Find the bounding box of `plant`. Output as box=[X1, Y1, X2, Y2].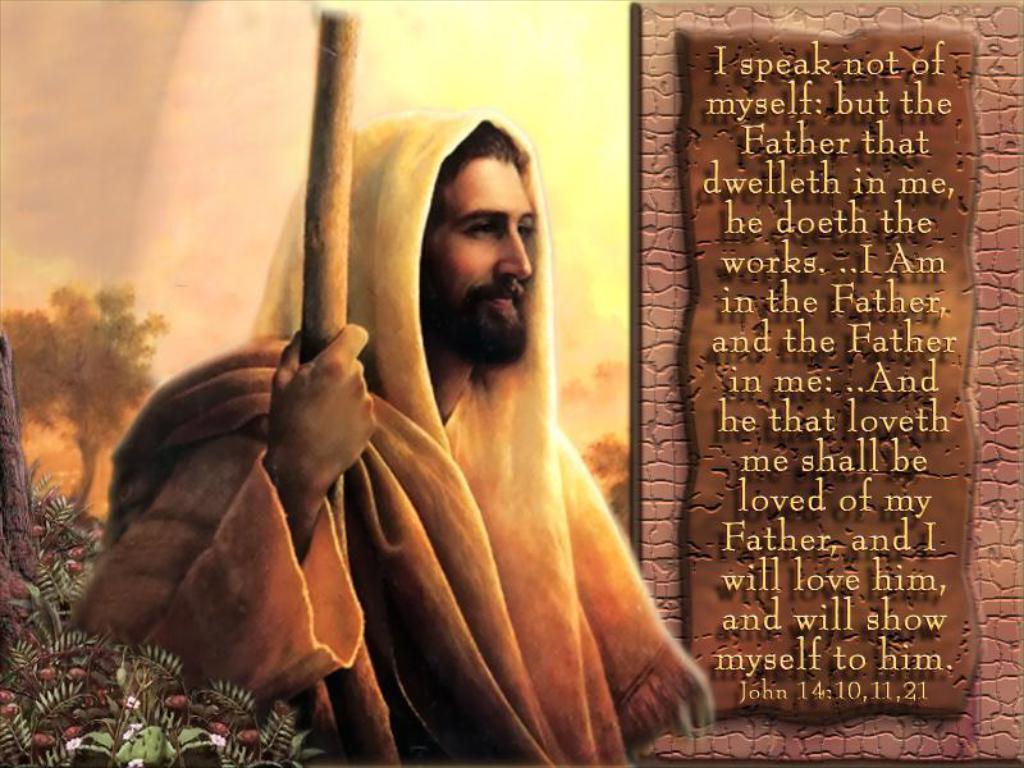
box=[0, 485, 332, 767].
